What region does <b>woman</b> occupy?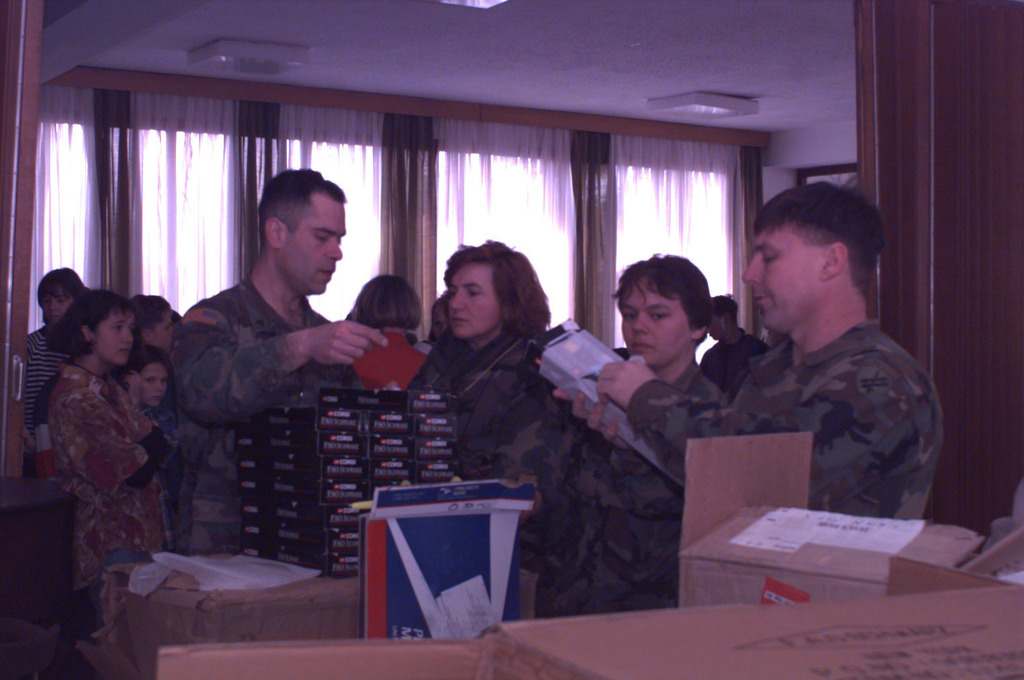
bbox(26, 265, 89, 480).
